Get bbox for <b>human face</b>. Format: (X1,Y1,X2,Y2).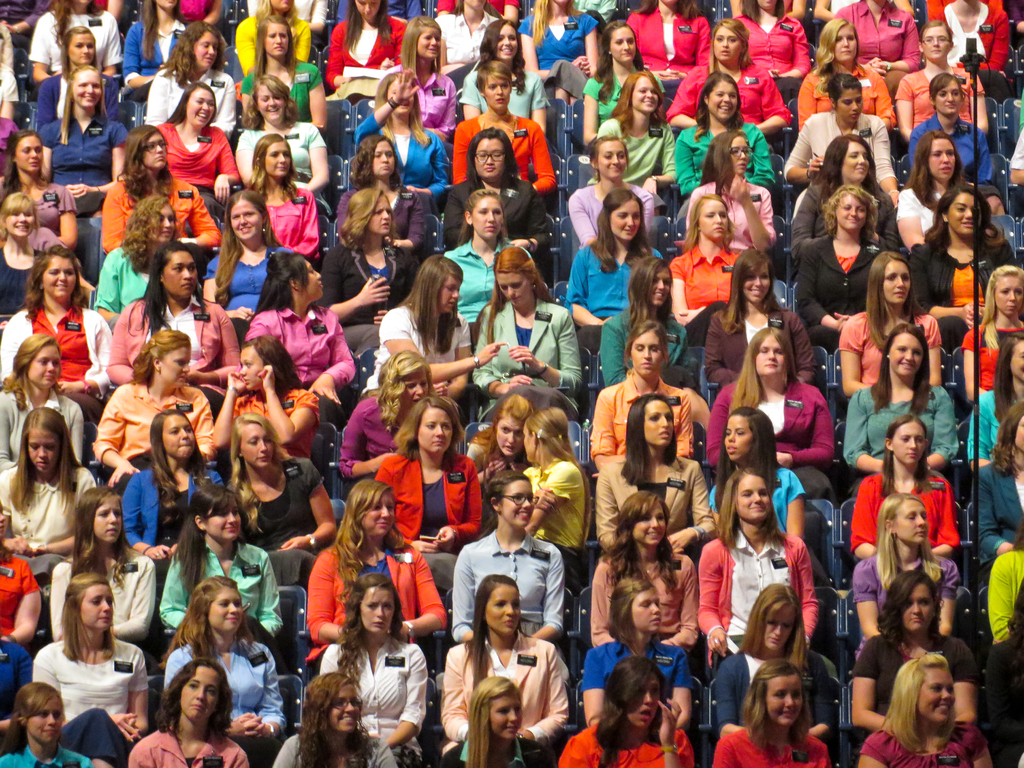
(495,26,516,59).
